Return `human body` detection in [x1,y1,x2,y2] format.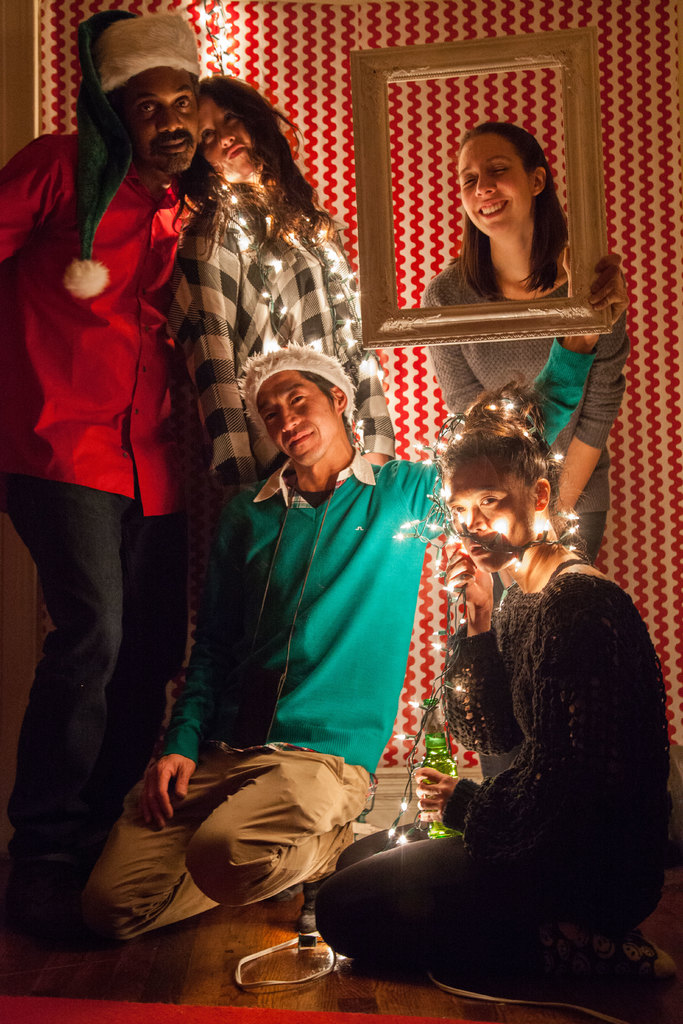
[95,300,621,945].
